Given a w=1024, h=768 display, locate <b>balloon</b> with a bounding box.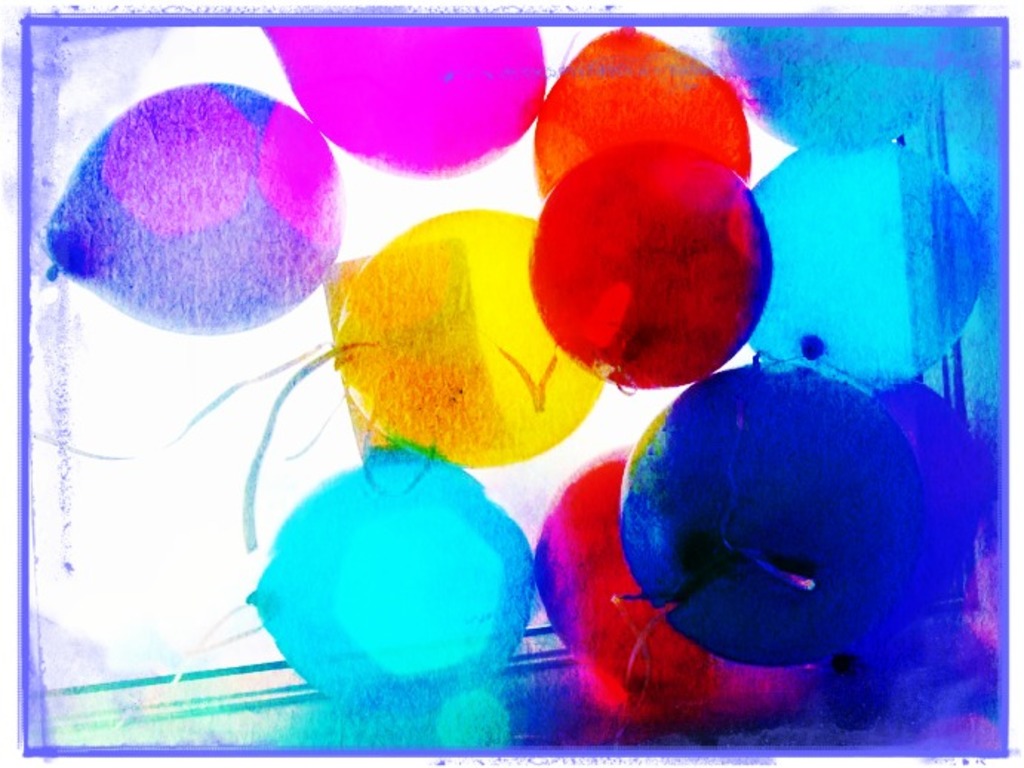
Located: 615,362,928,661.
